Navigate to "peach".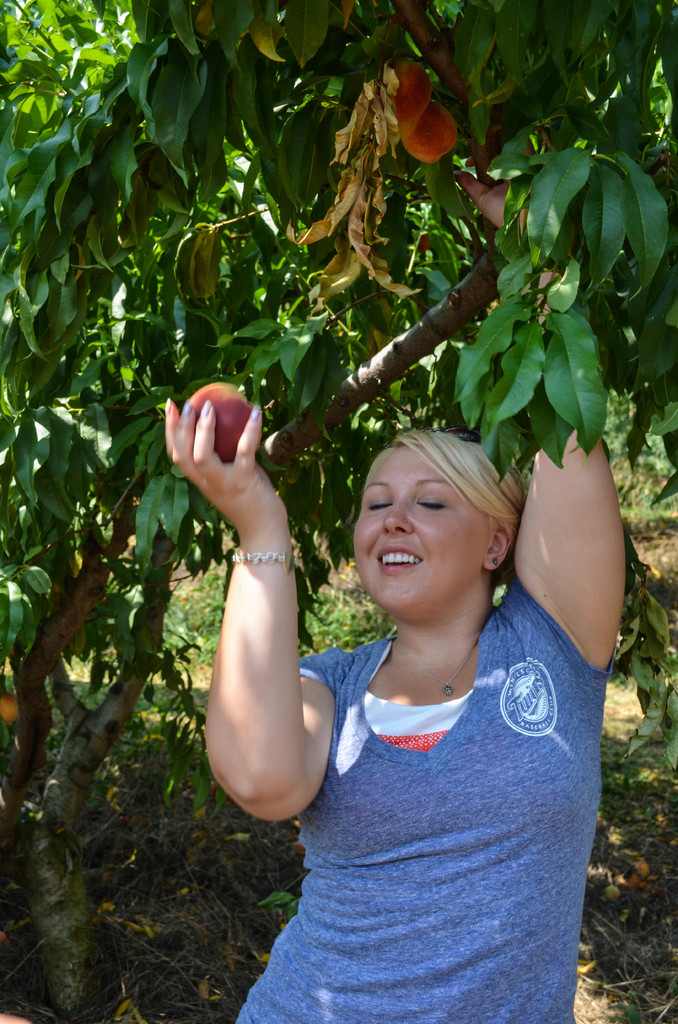
Navigation target: {"left": 400, "top": 108, "right": 461, "bottom": 163}.
